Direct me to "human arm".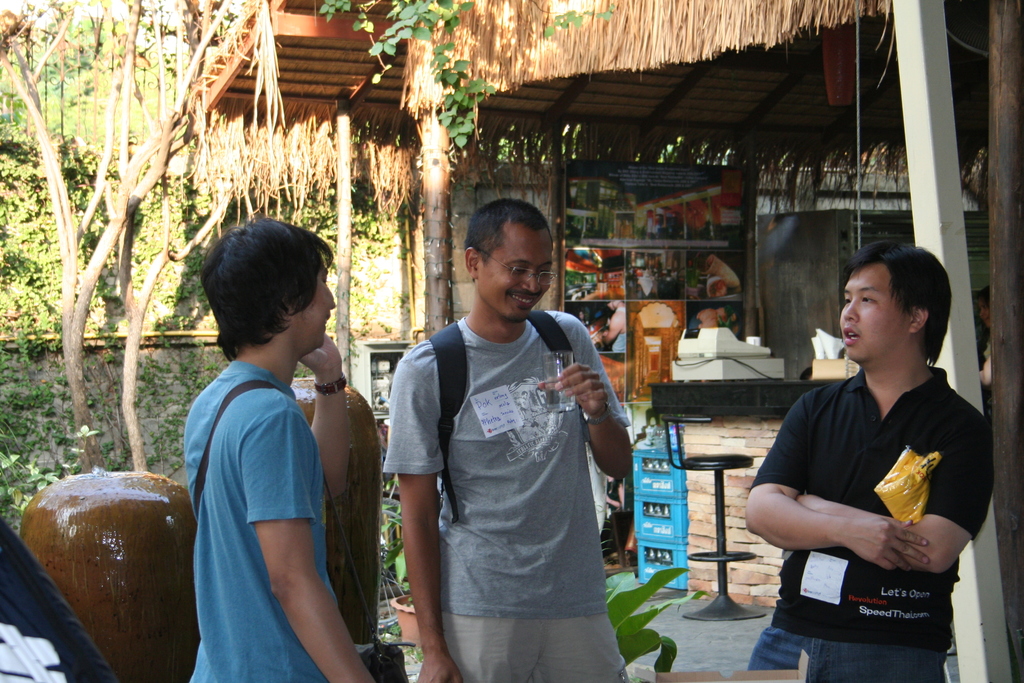
Direction: crop(384, 327, 442, 682).
